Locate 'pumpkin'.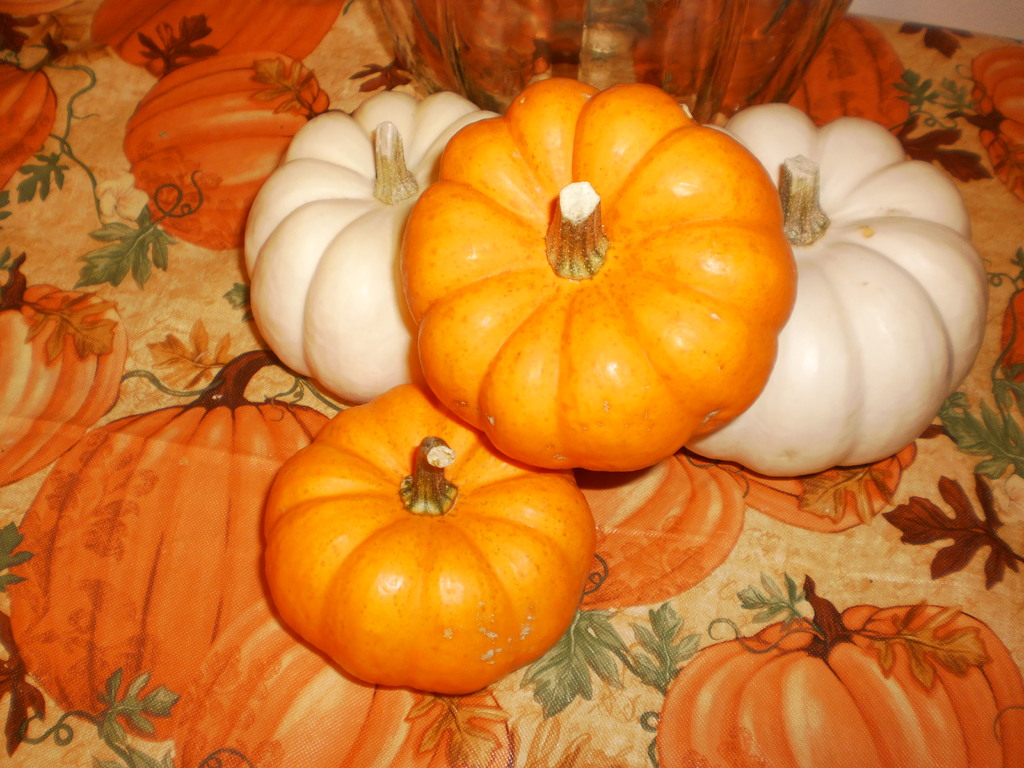
Bounding box: 264, 378, 613, 701.
